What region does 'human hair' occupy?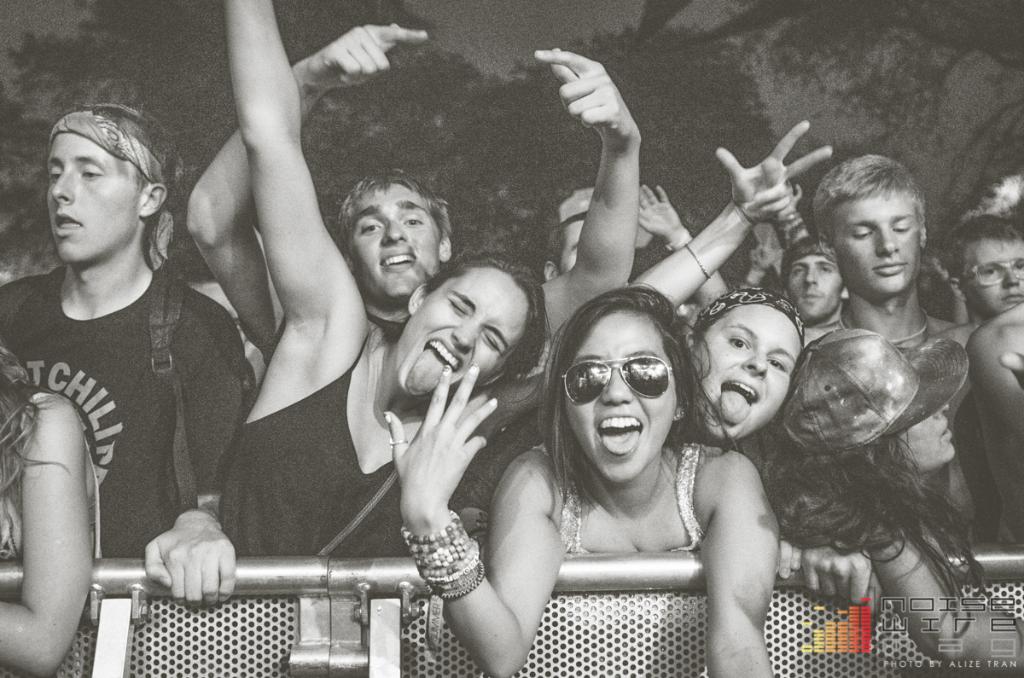
[81,104,195,273].
